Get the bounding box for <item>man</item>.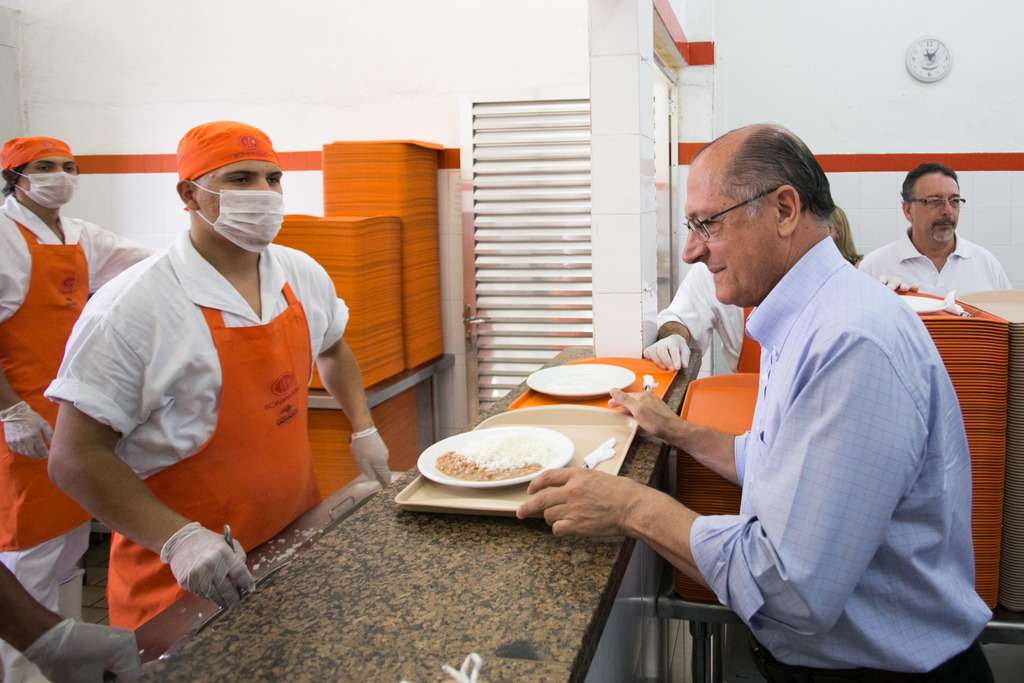
(x1=859, y1=161, x2=1015, y2=293).
